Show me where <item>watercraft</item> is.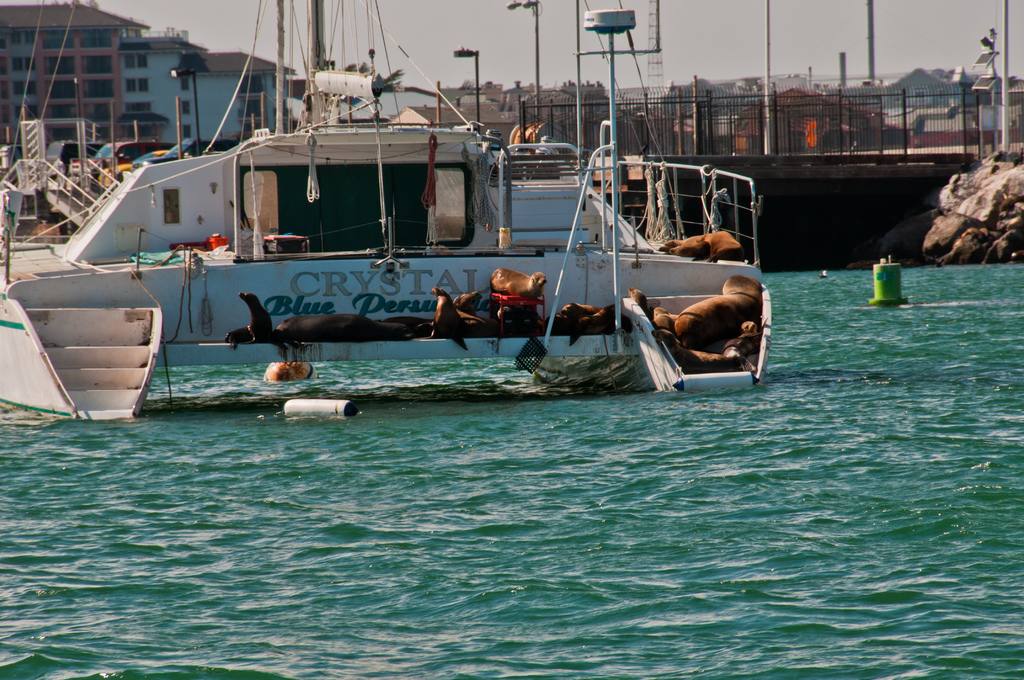
<item>watercraft</item> is at <box>50,78,778,391</box>.
